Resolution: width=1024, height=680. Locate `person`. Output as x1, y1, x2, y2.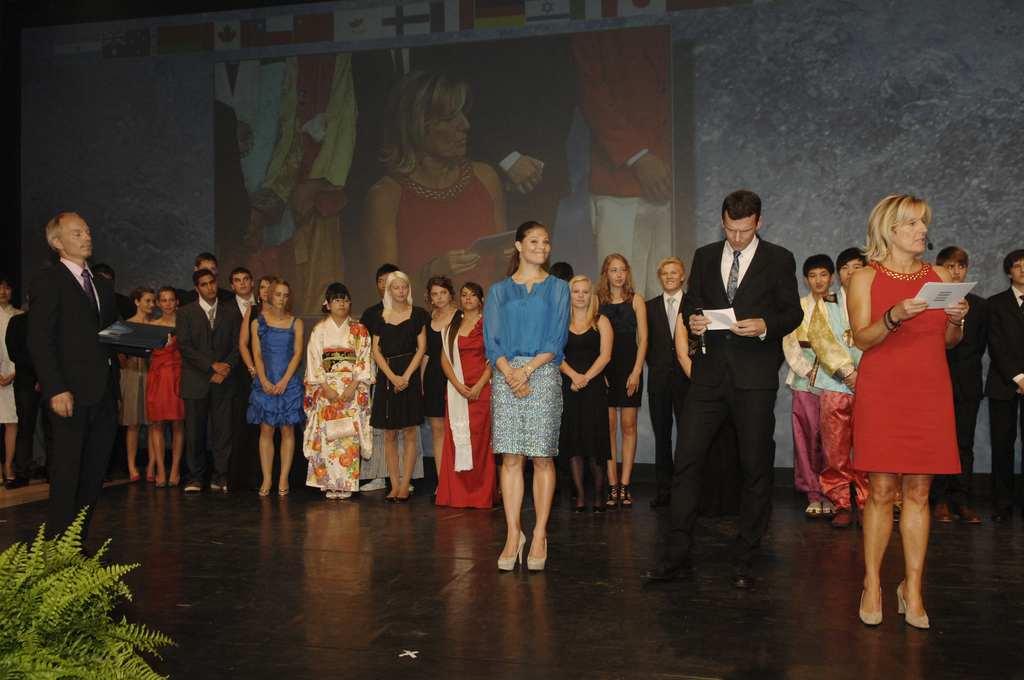
673, 269, 751, 515.
